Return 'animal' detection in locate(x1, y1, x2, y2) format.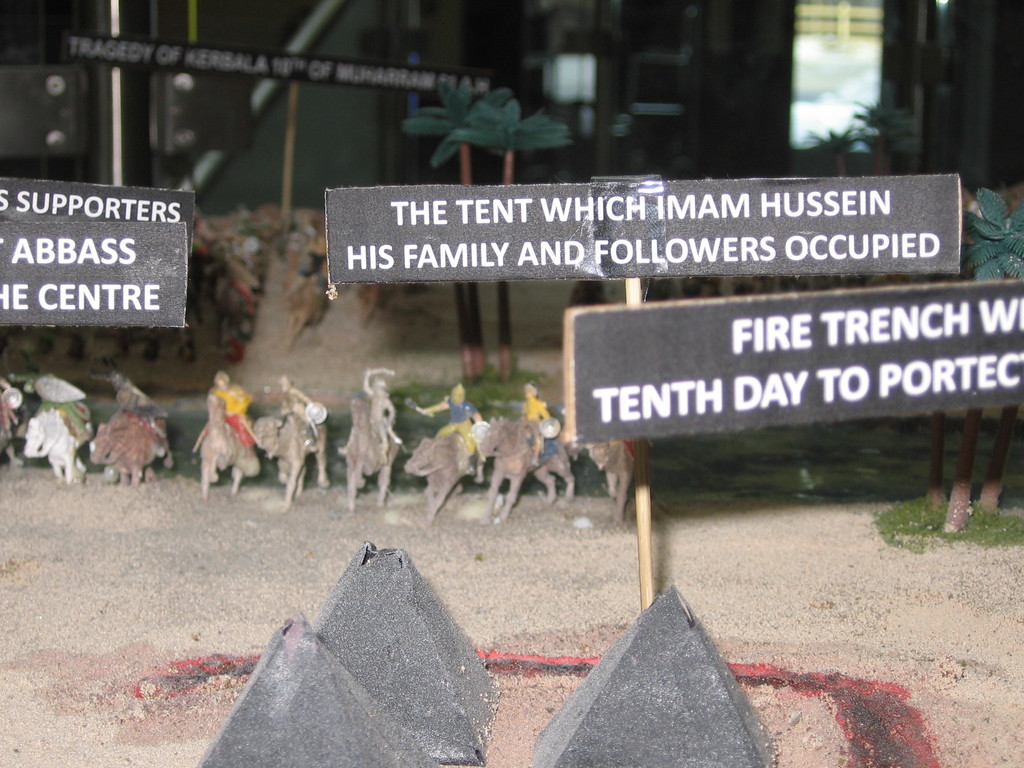
locate(21, 410, 93, 491).
